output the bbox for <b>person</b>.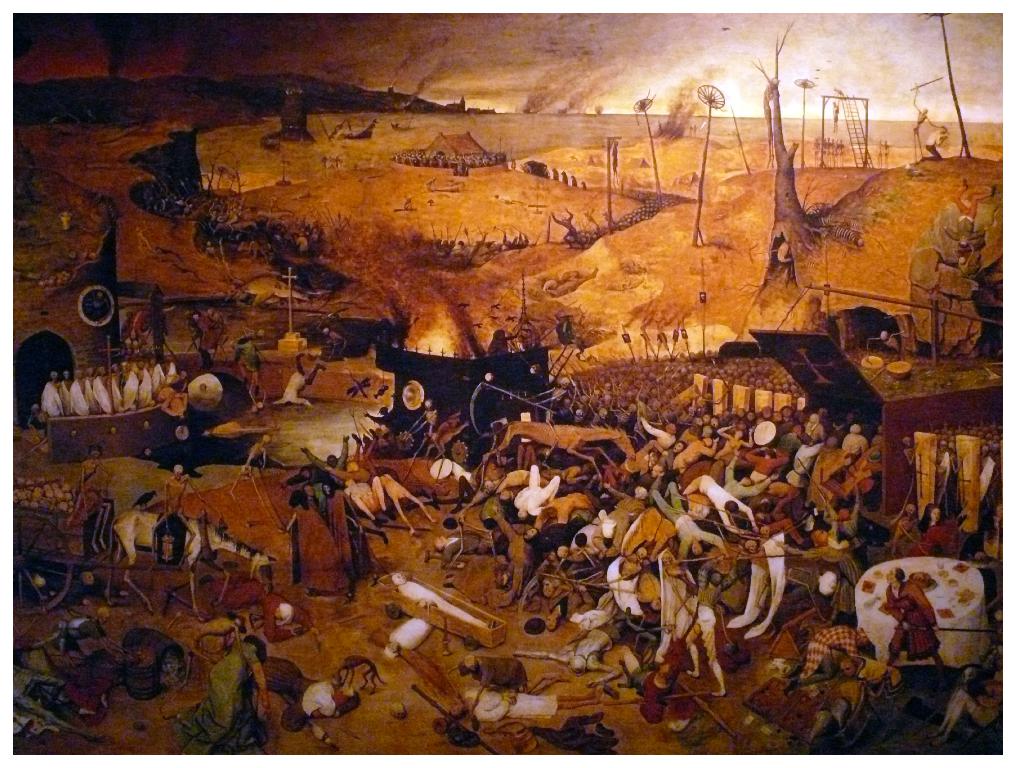
locate(272, 353, 314, 410).
